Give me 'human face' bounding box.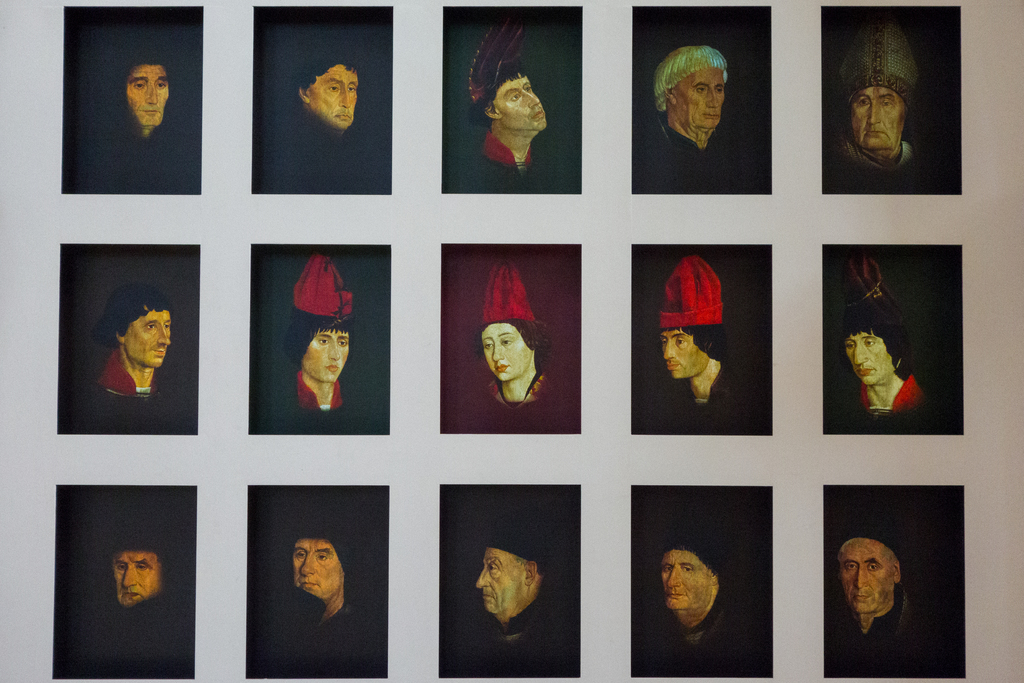
x1=120 y1=304 x2=177 y2=368.
